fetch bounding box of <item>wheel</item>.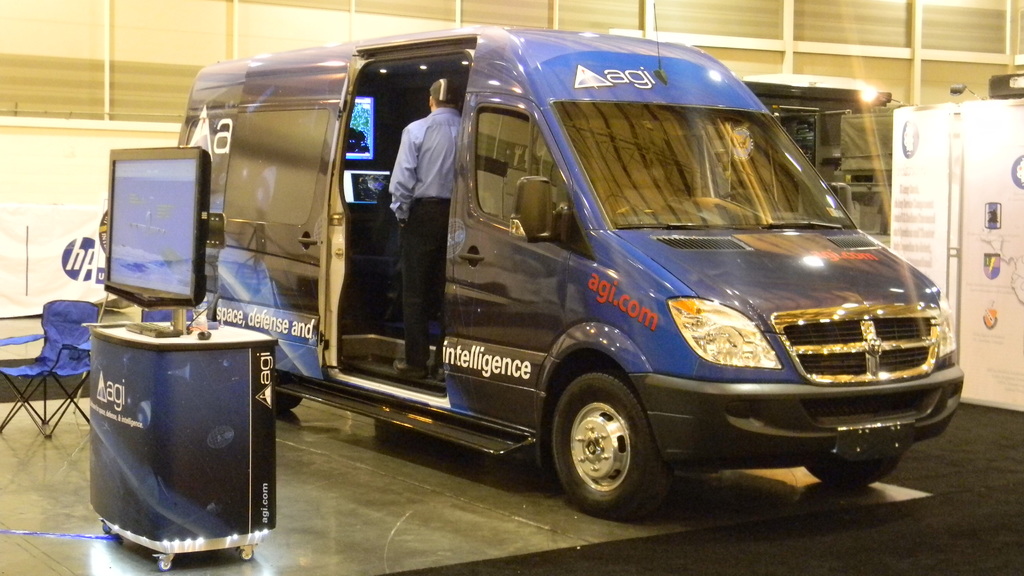
Bbox: select_region(157, 555, 172, 571).
